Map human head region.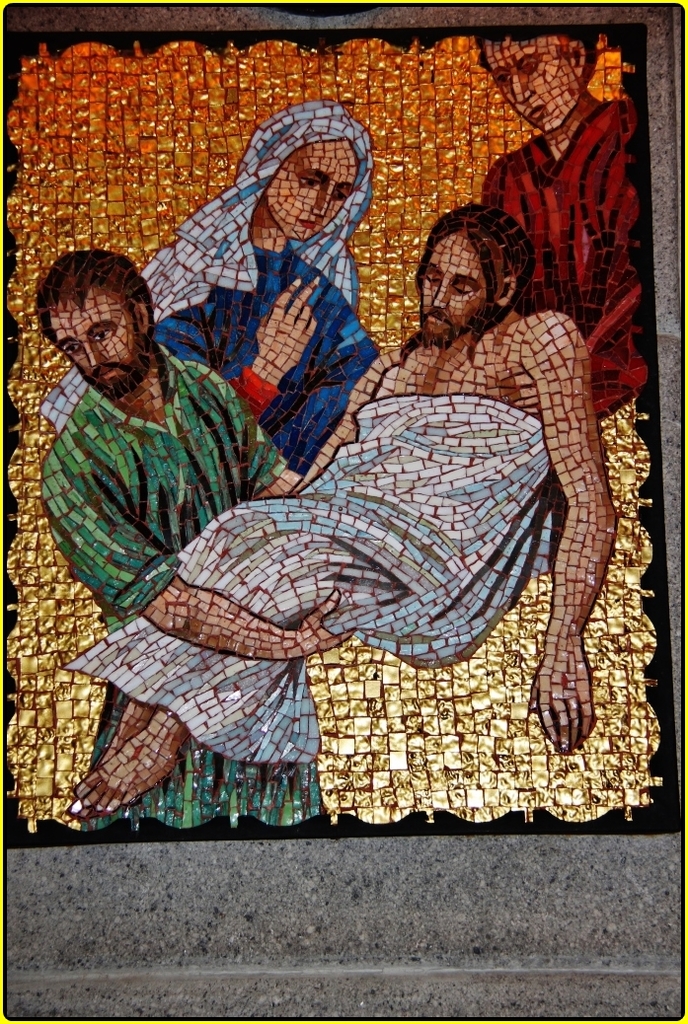
Mapped to <box>418,207,539,343</box>.
